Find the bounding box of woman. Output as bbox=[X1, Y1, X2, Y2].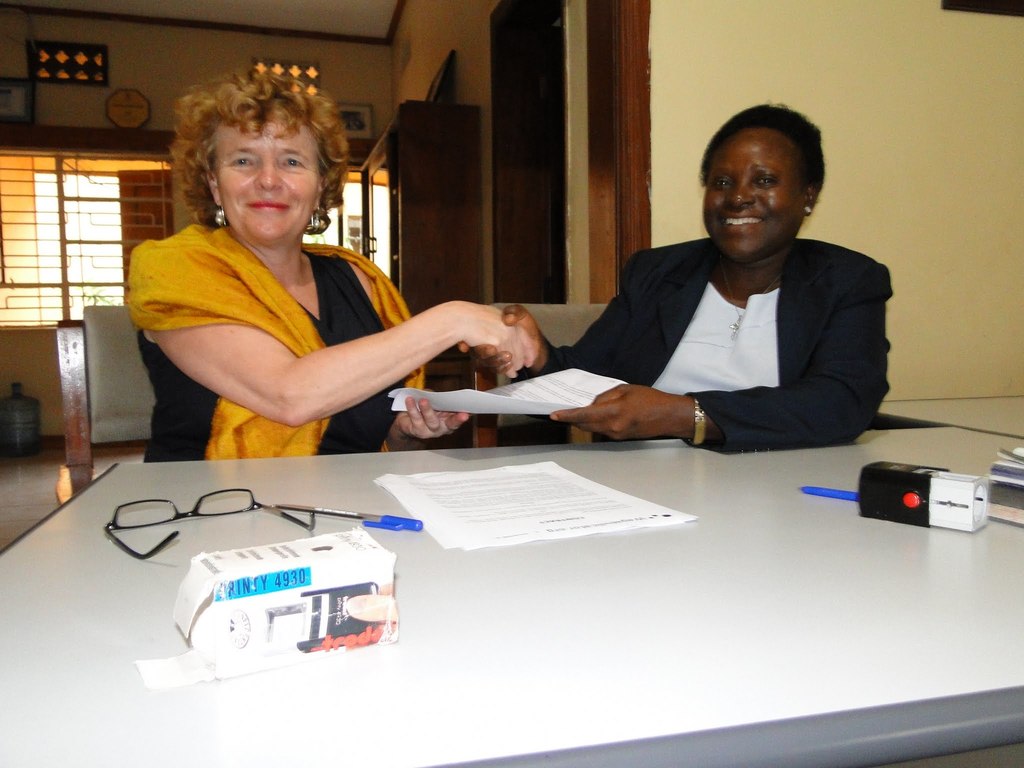
bbox=[125, 65, 477, 499].
